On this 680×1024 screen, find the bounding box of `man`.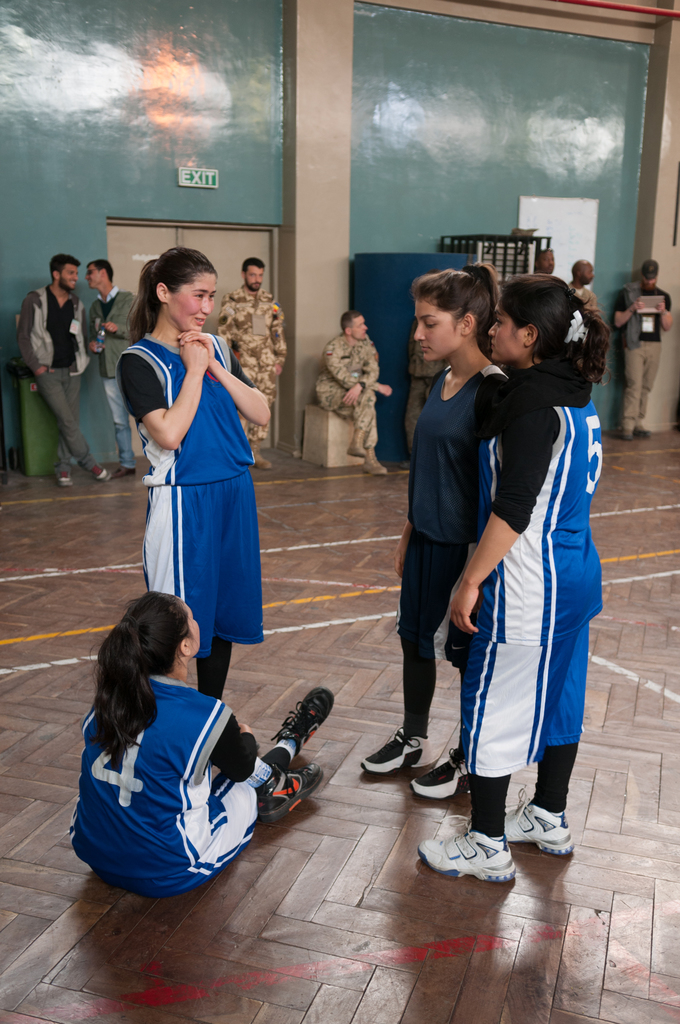
Bounding box: bbox=(534, 243, 556, 273).
